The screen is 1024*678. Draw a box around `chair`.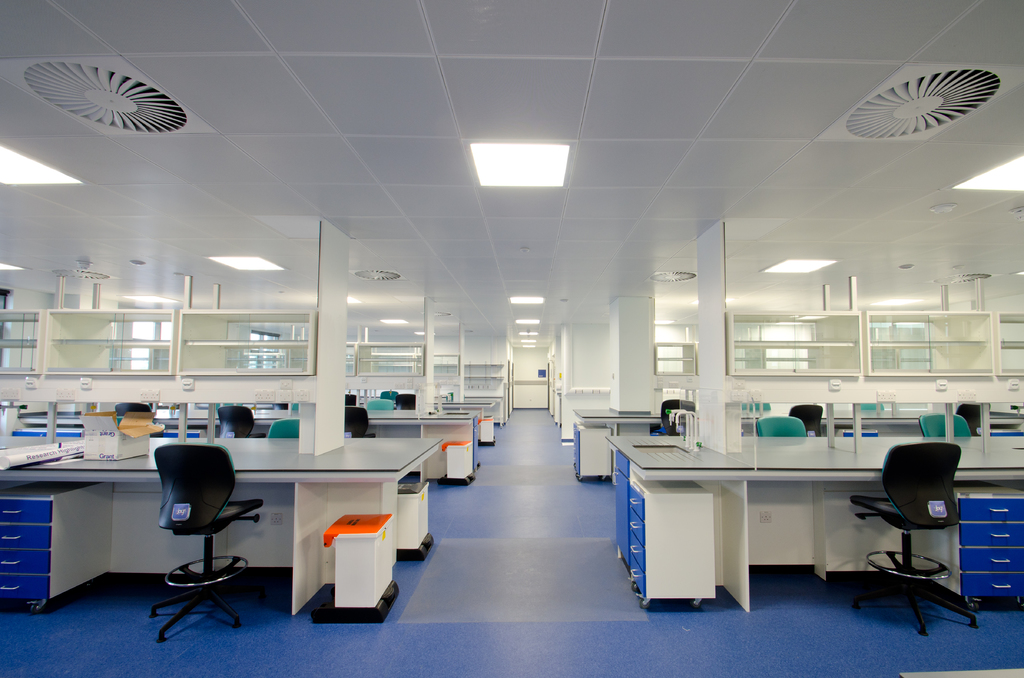
[x1=790, y1=405, x2=827, y2=426].
